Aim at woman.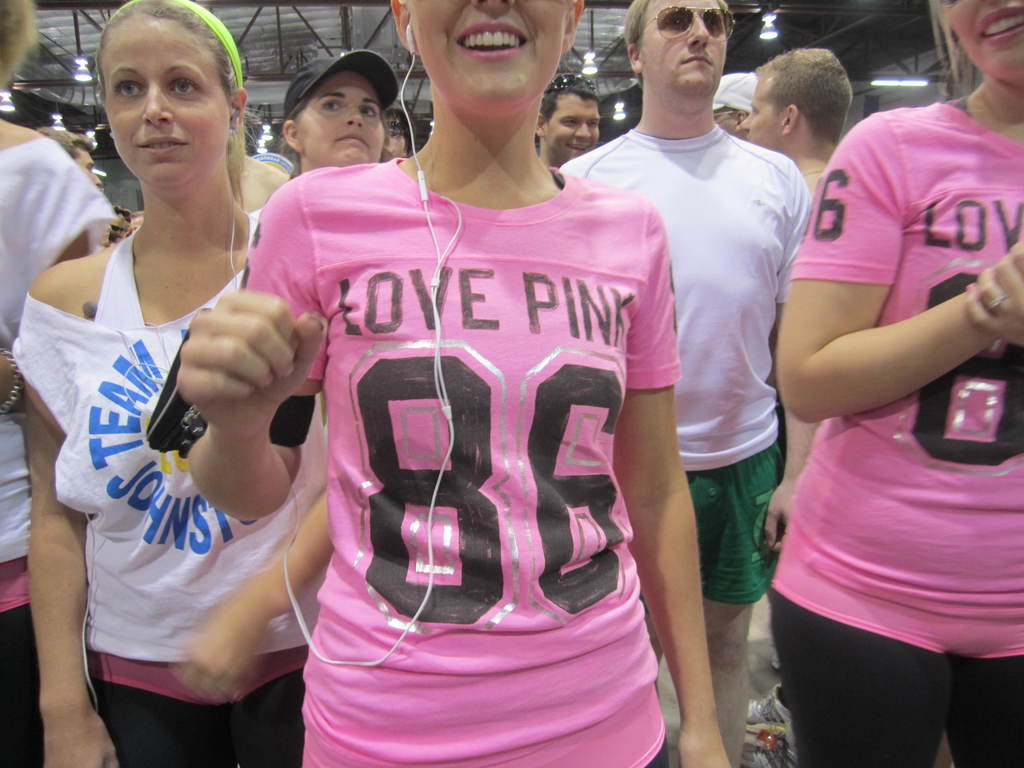
Aimed at left=283, top=49, right=387, bottom=172.
